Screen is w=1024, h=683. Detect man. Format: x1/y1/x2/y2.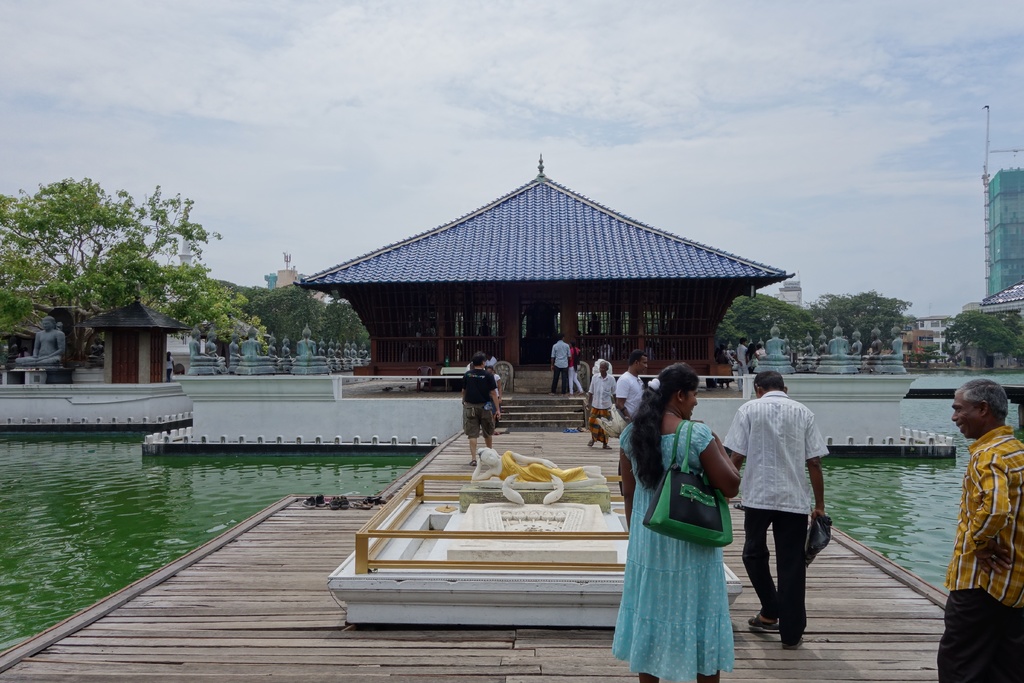
742/375/842/655.
